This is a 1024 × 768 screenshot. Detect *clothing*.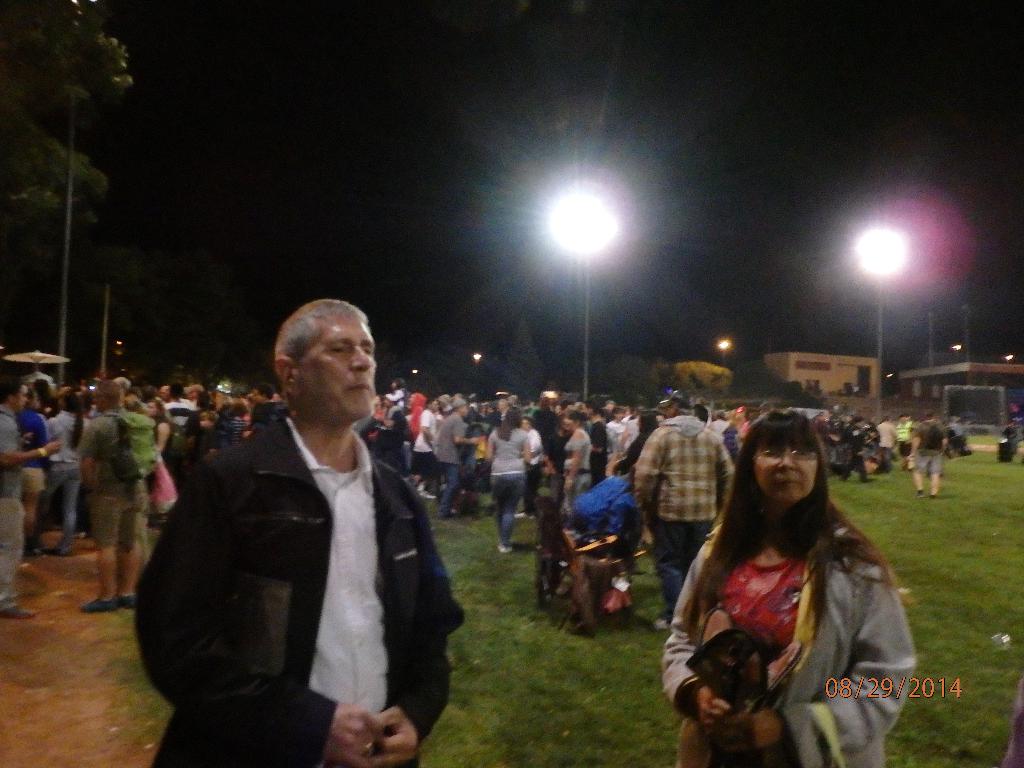
left=135, top=394, right=459, bottom=767.
